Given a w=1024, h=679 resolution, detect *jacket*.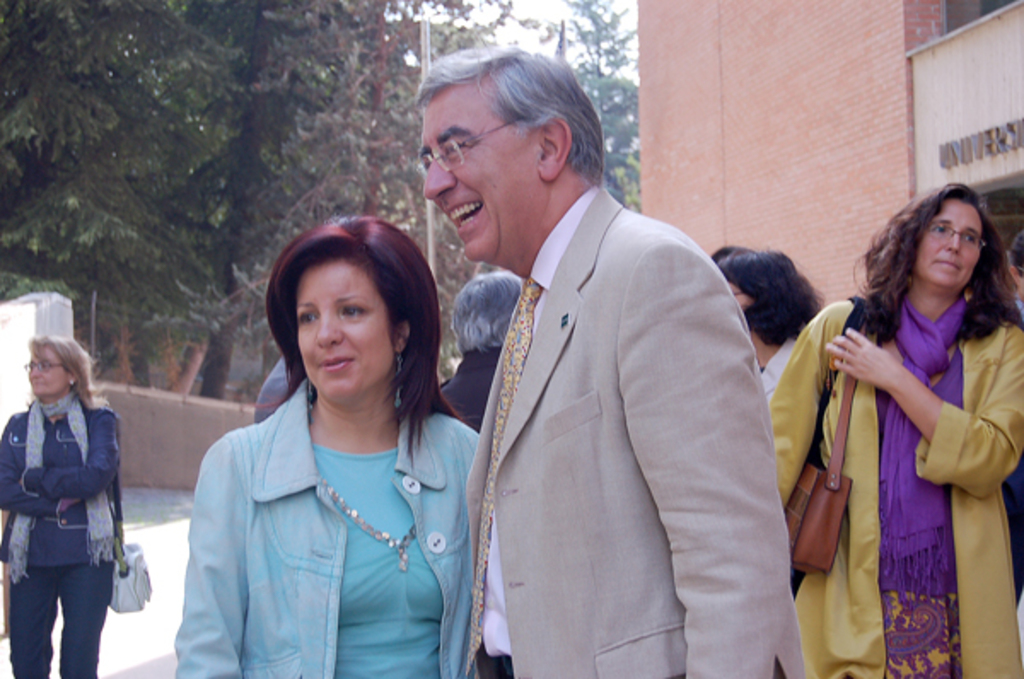
bbox(171, 374, 483, 677).
